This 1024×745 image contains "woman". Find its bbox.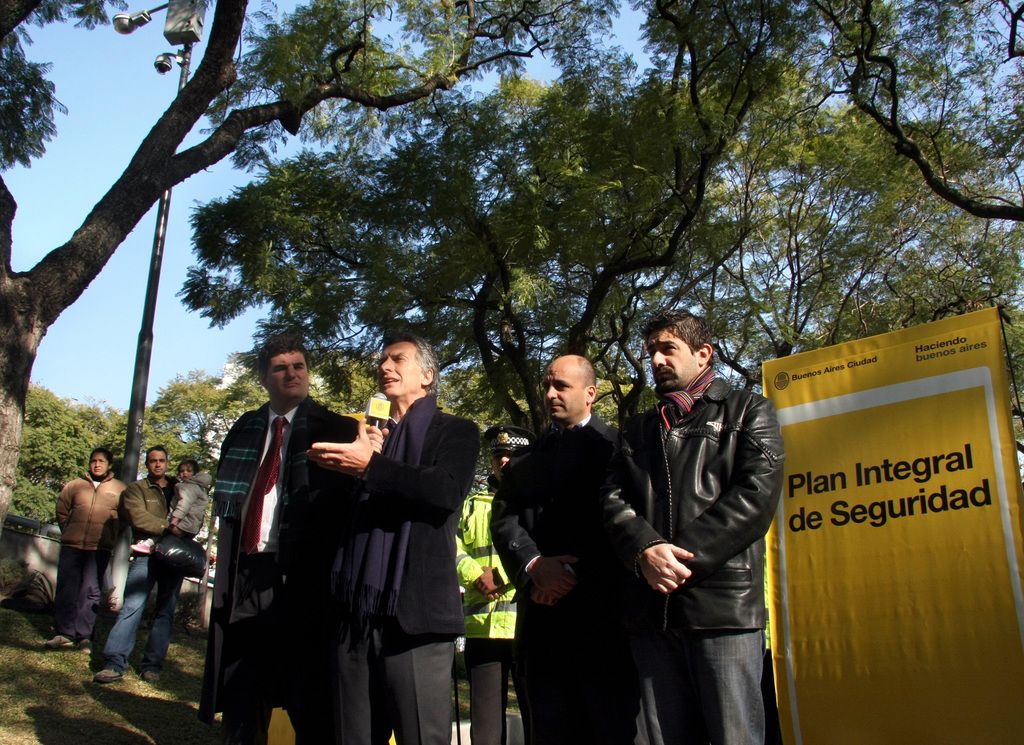
[x1=56, y1=446, x2=132, y2=653].
